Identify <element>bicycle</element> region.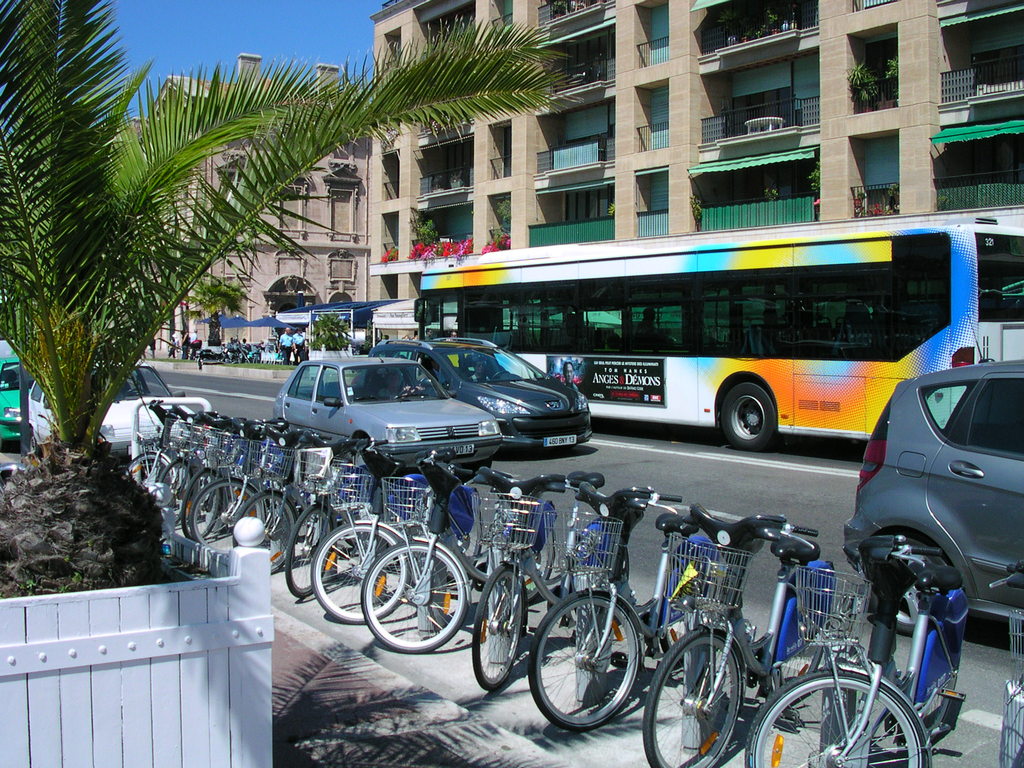
Region: Rect(977, 575, 1023, 767).
